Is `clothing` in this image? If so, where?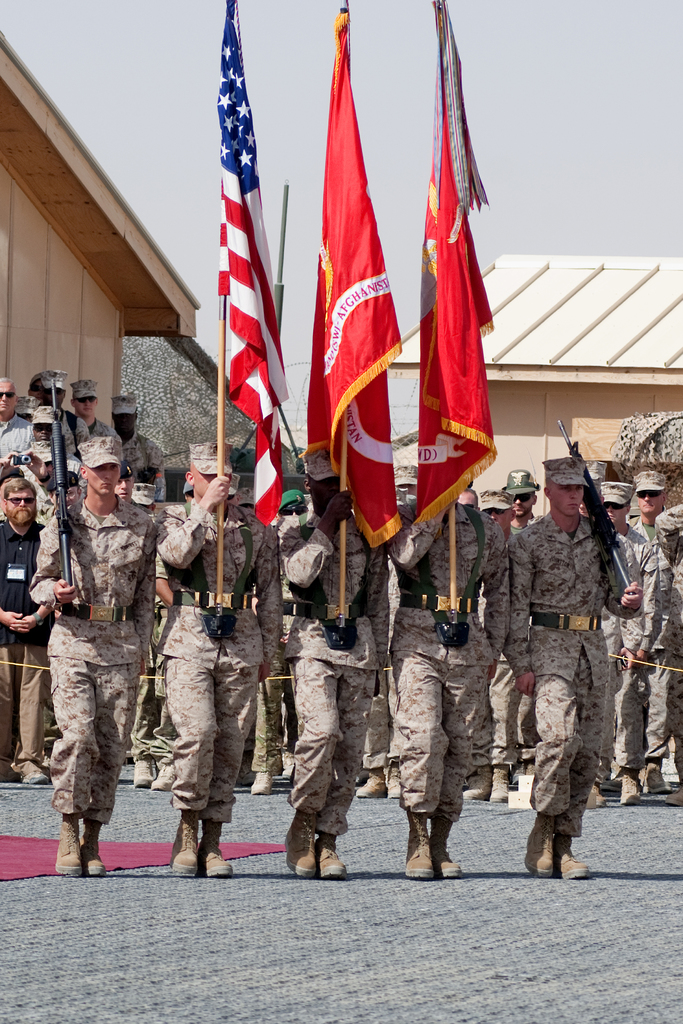
Yes, at 187/444/243/477.
